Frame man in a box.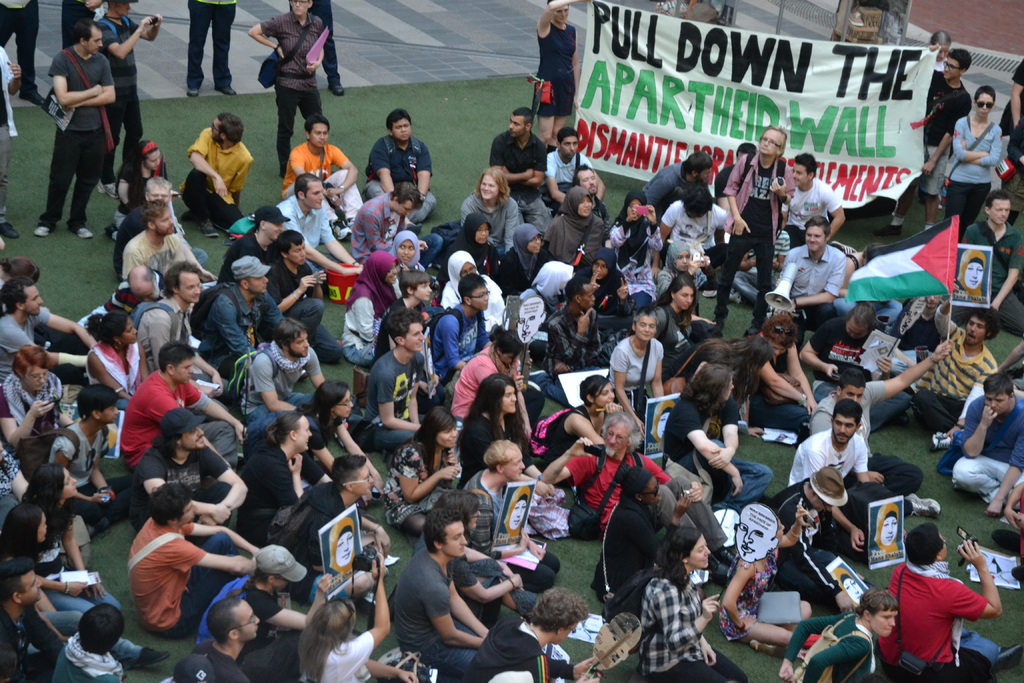
box=[392, 507, 488, 679].
